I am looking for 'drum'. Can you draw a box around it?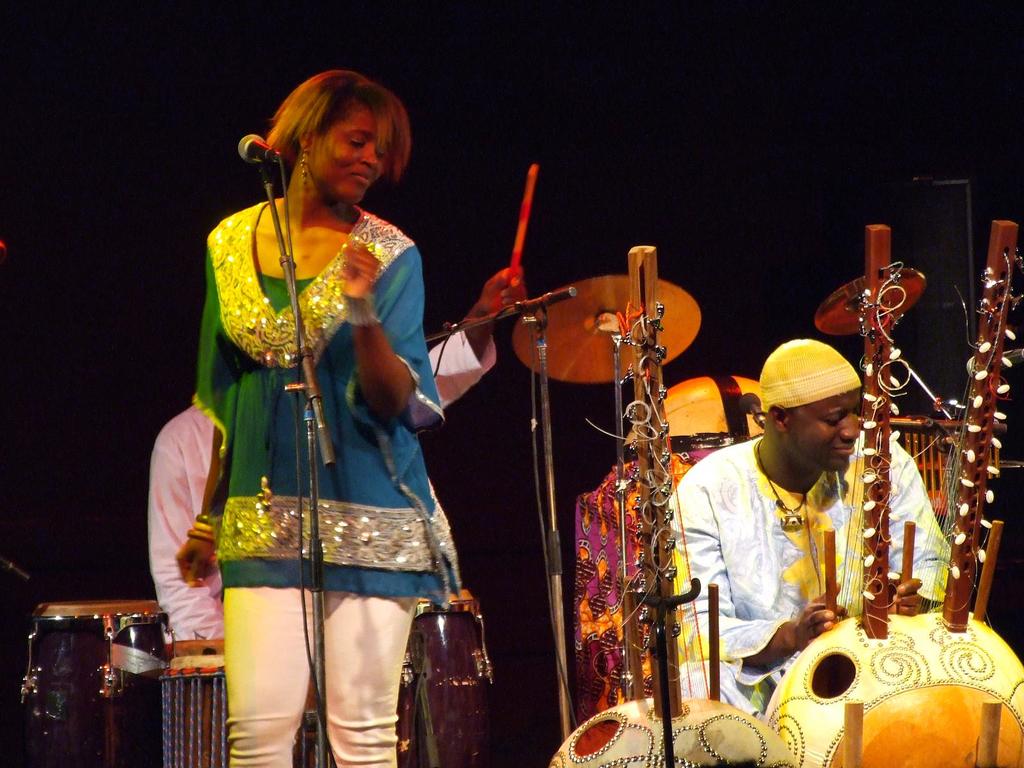
Sure, the bounding box is detection(394, 591, 495, 767).
